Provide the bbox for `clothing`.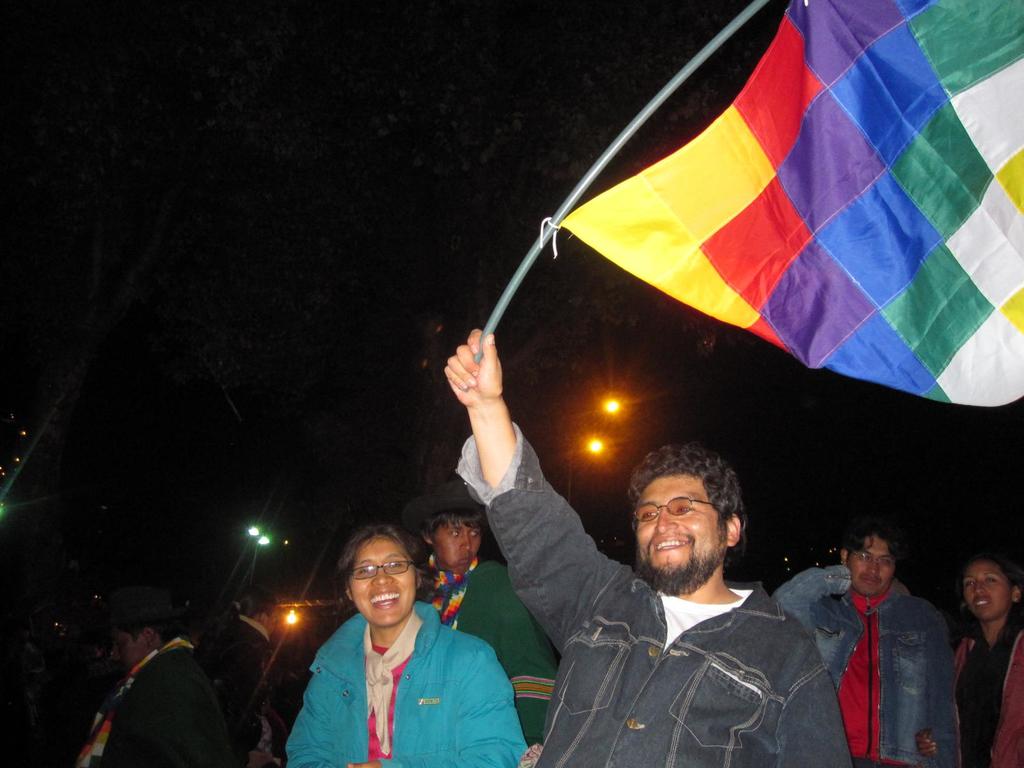
crop(108, 644, 235, 767).
